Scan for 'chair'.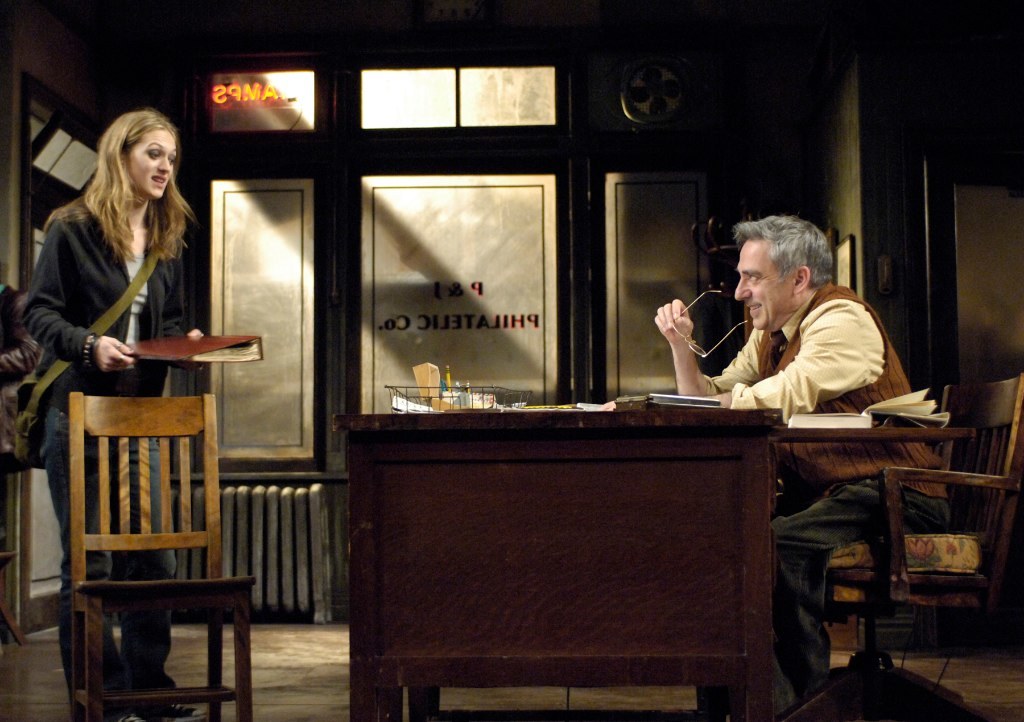
Scan result: <box>17,316,236,706</box>.
